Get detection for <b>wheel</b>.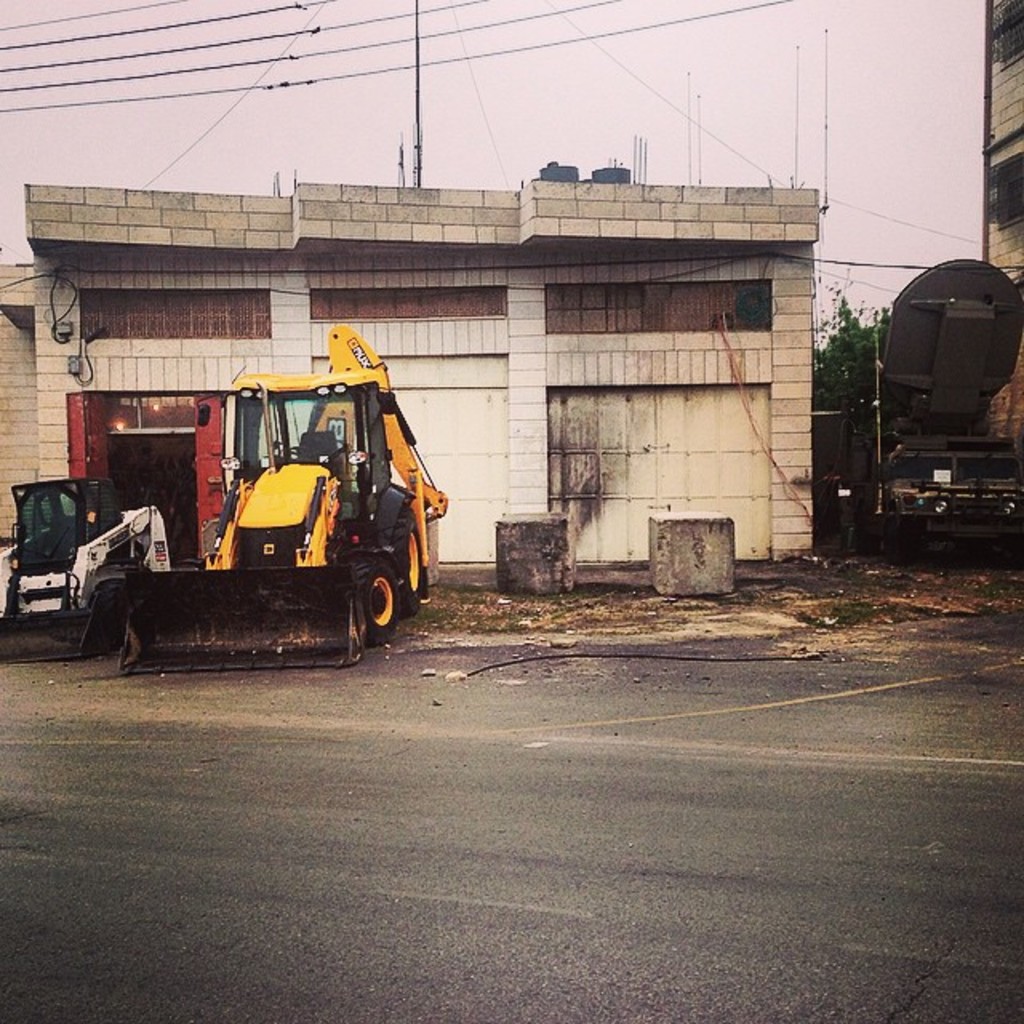
Detection: <bbox>885, 515, 912, 565</bbox>.
